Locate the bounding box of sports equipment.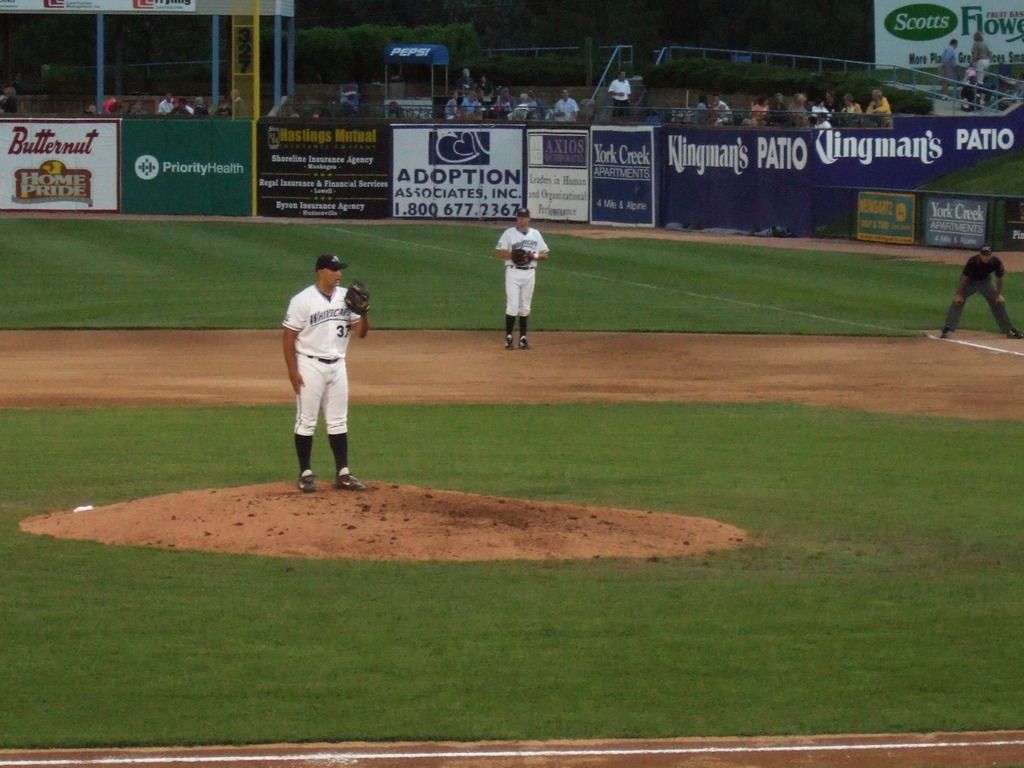
Bounding box: 343/280/371/312.
